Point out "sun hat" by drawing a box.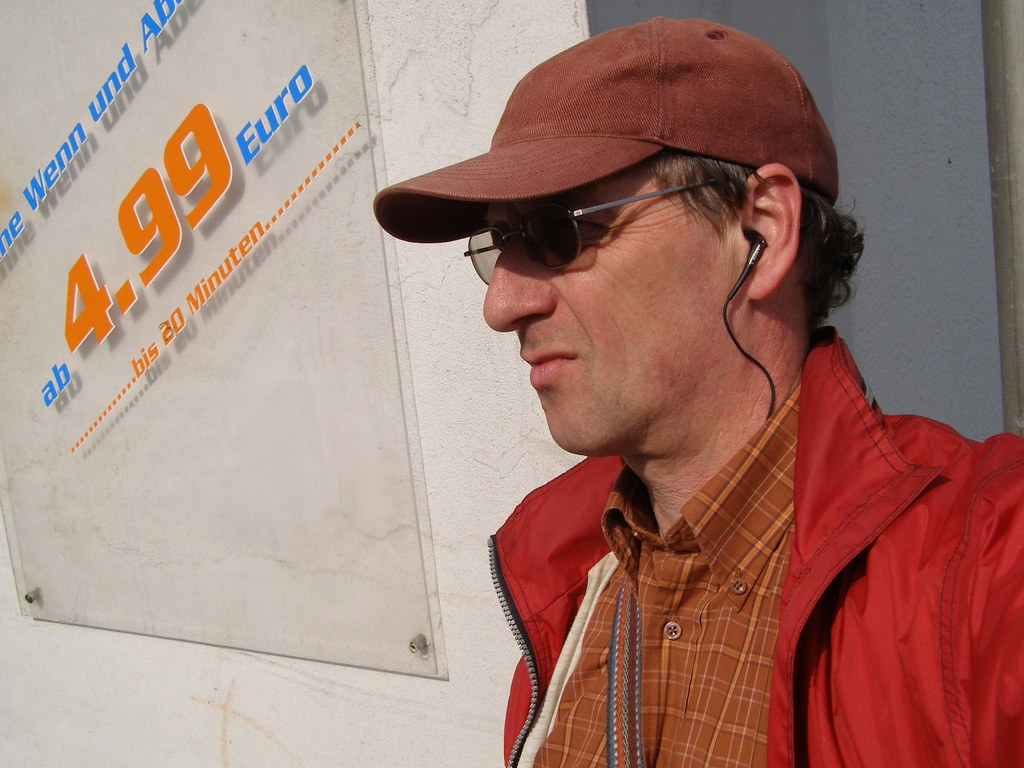
region(369, 12, 845, 252).
